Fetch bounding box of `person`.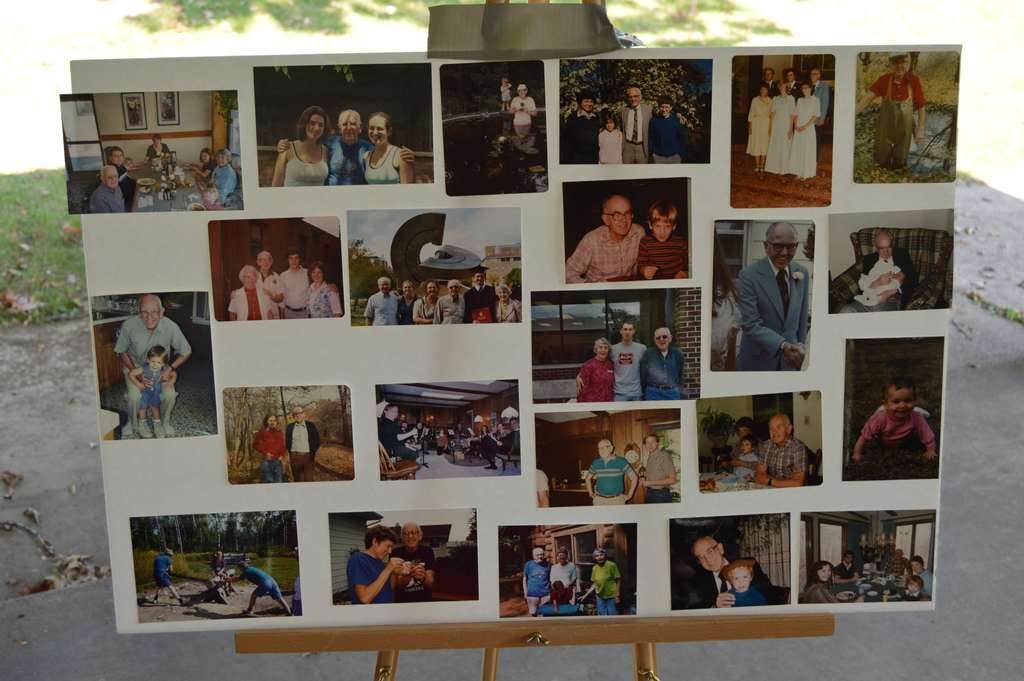
Bbox: BBox(374, 404, 424, 464).
